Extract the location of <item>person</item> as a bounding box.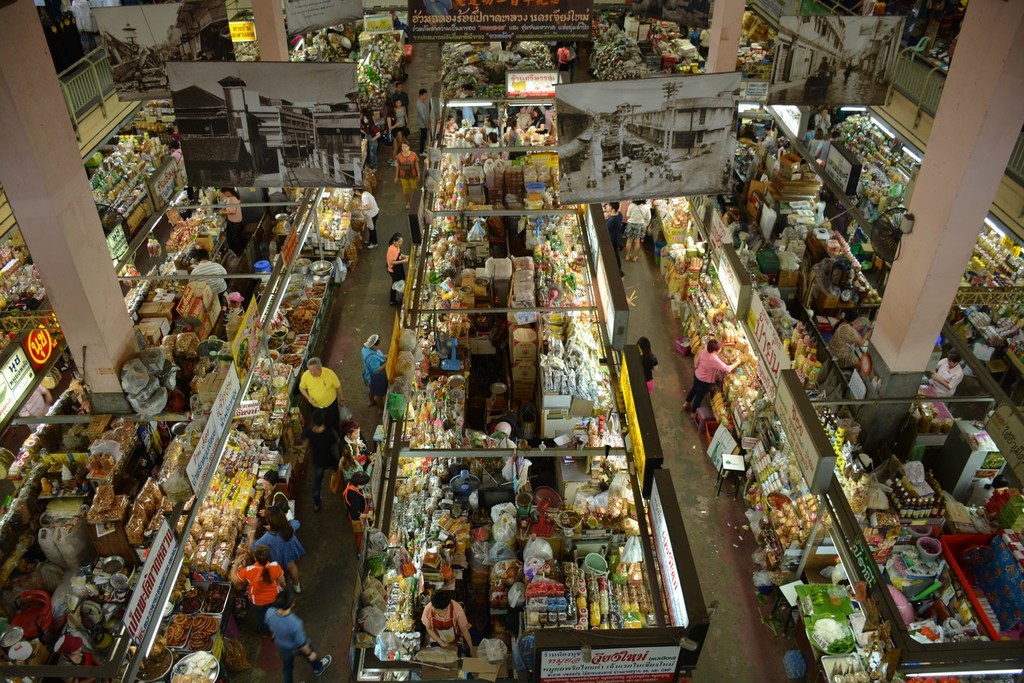
region(265, 588, 328, 682).
